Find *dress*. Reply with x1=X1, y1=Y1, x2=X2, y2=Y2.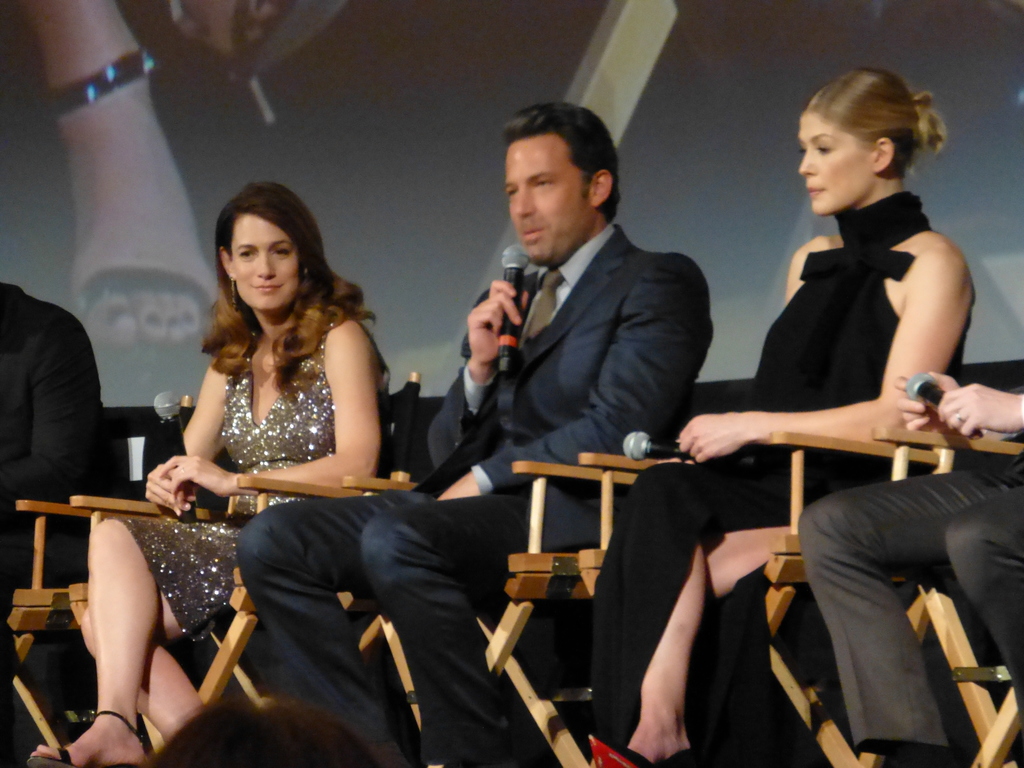
x1=140, y1=248, x2=411, y2=598.
